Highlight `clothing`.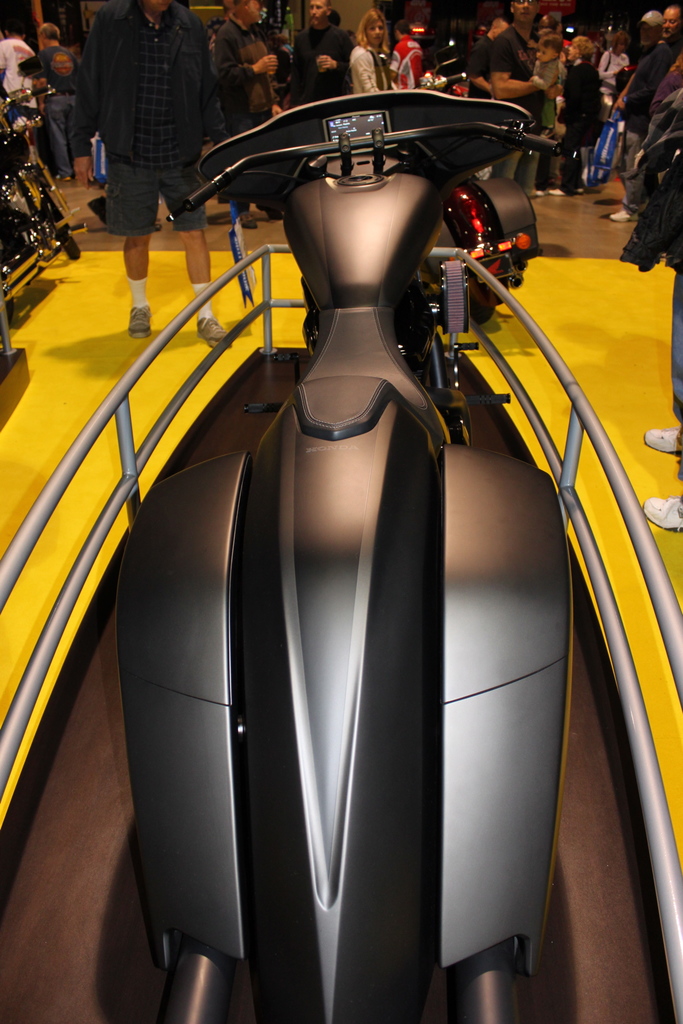
Highlighted region: <region>16, 46, 81, 172</region>.
